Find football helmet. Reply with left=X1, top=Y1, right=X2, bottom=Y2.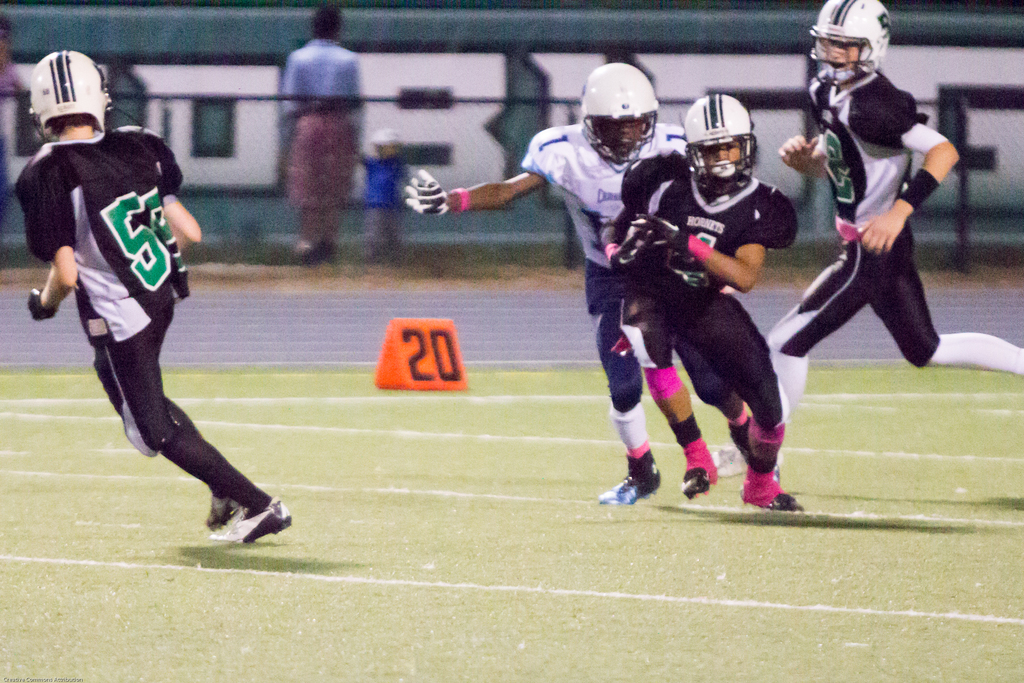
left=582, top=65, right=661, bottom=161.
